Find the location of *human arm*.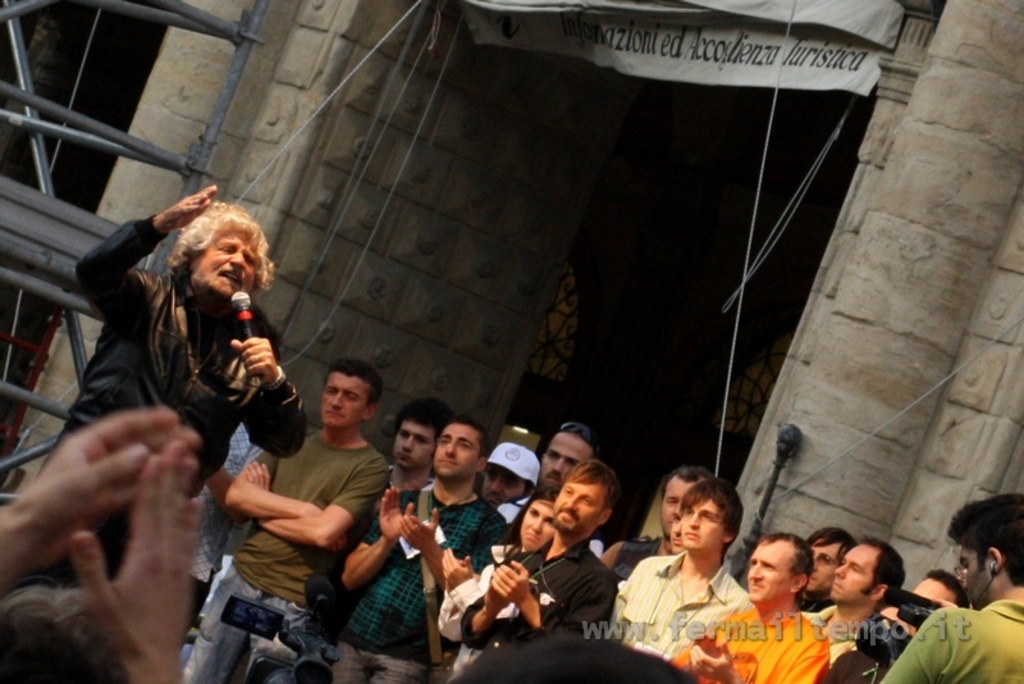
Location: (left=237, top=324, right=312, bottom=460).
